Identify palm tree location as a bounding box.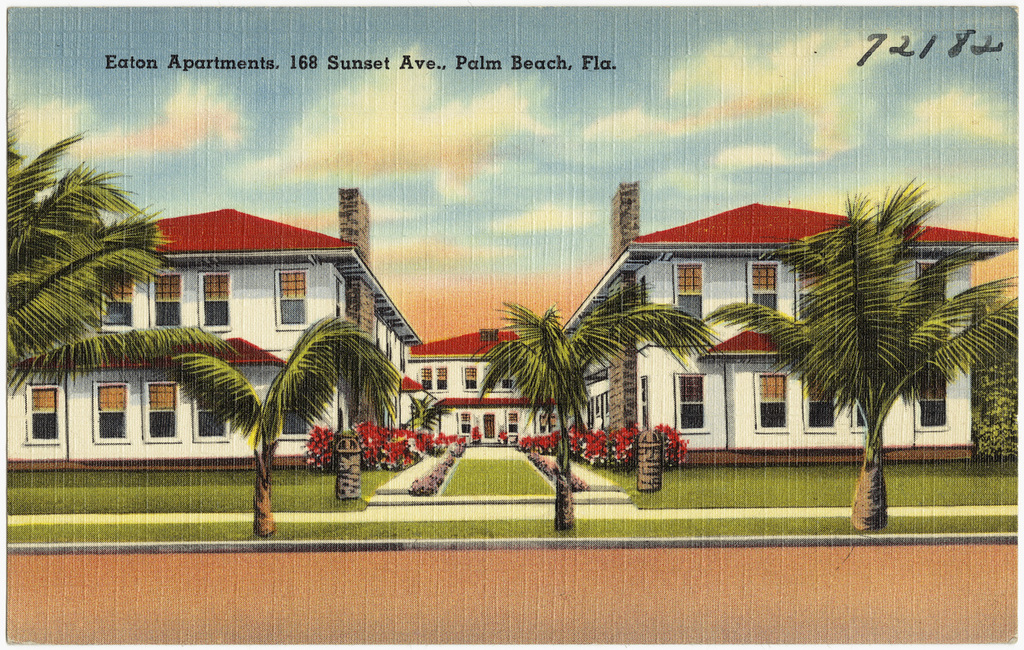
(left=750, top=171, right=986, bottom=511).
